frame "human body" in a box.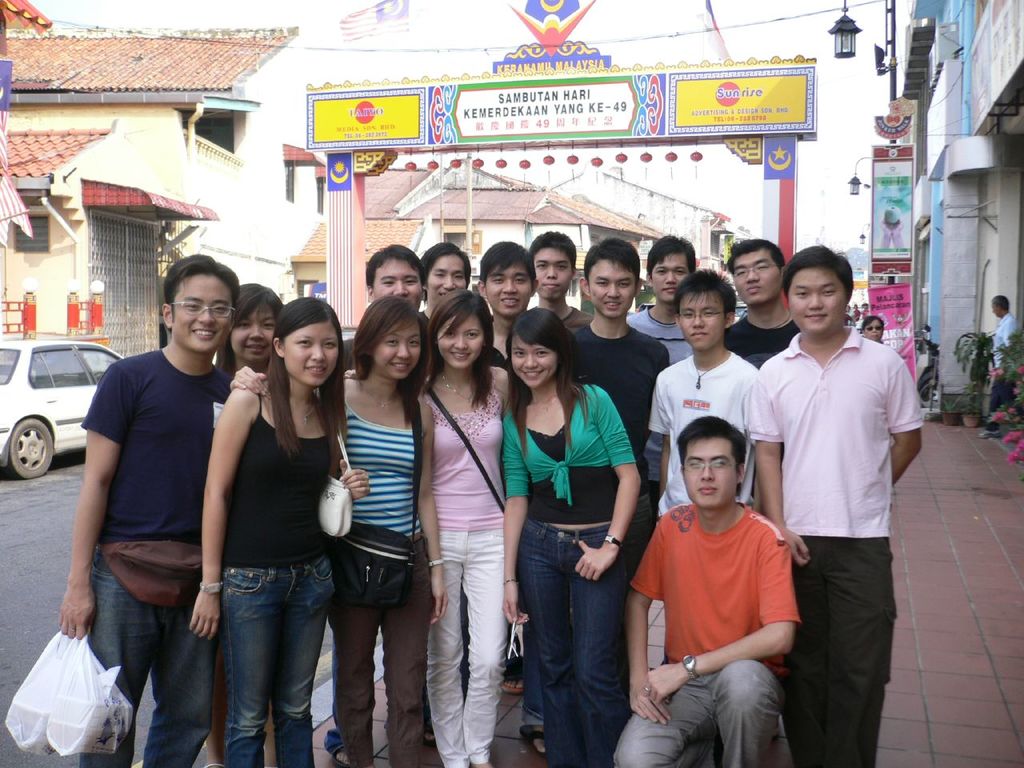
{"x1": 426, "y1": 238, "x2": 476, "y2": 314}.
